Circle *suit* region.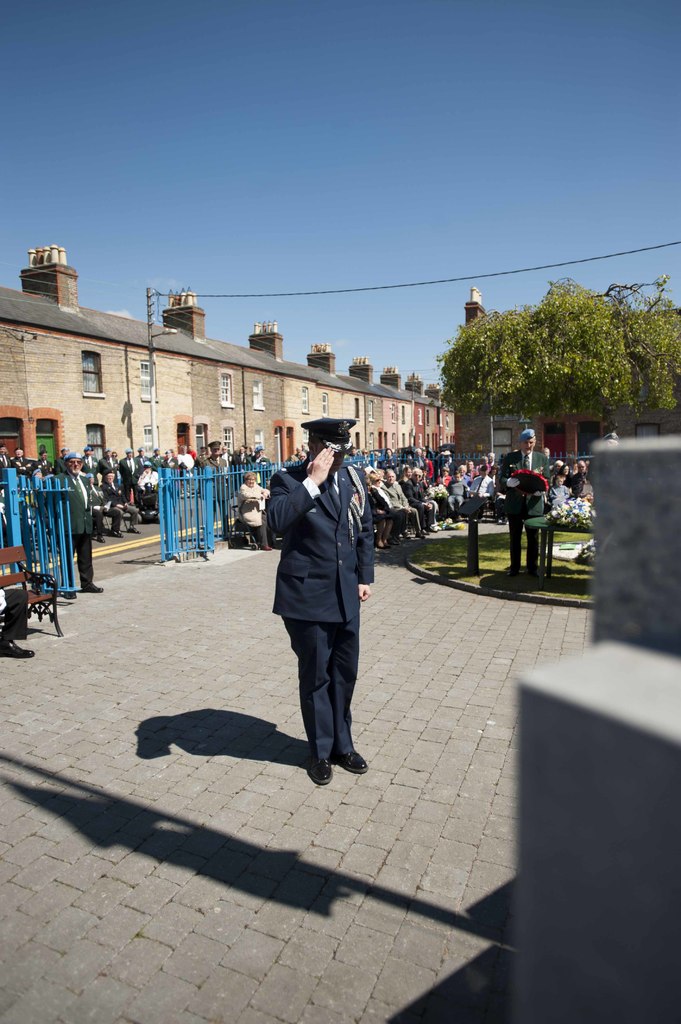
Region: 86,454,99,484.
